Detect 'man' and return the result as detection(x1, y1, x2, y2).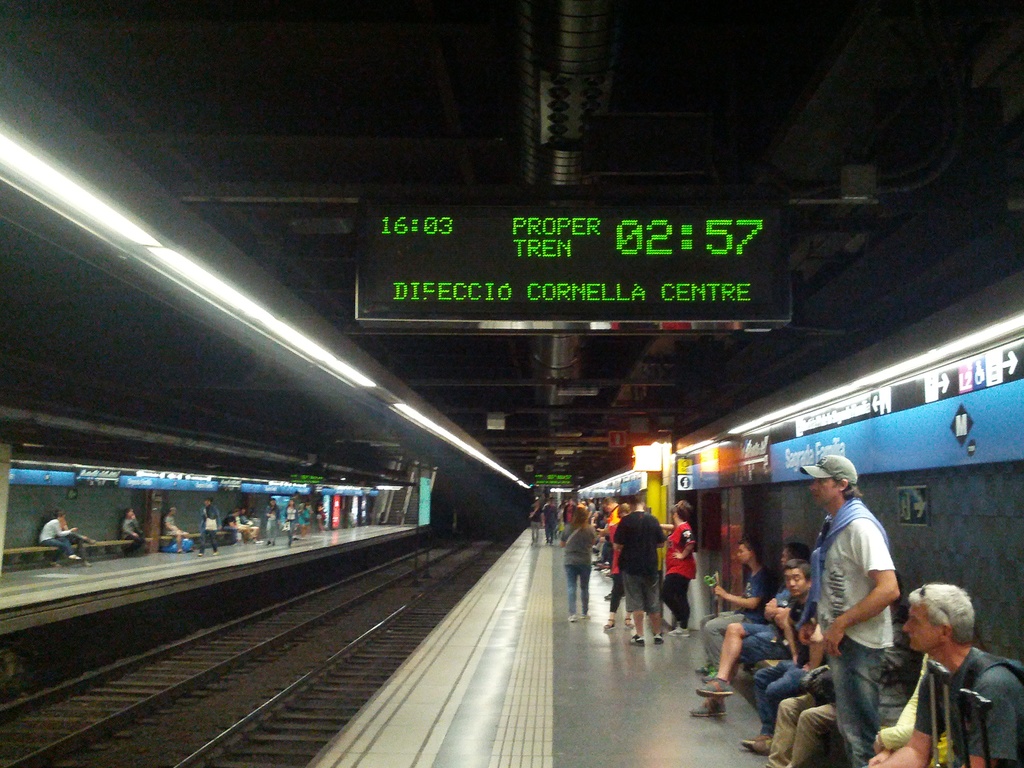
detection(544, 499, 559, 547).
